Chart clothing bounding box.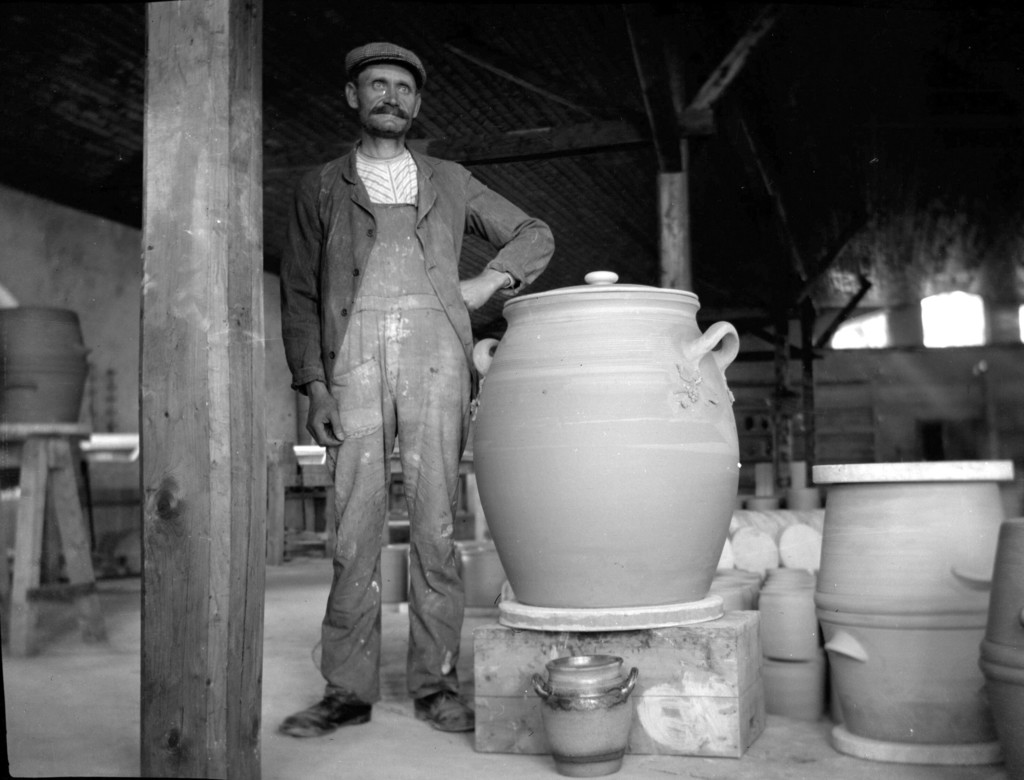
Charted: locate(280, 90, 525, 676).
